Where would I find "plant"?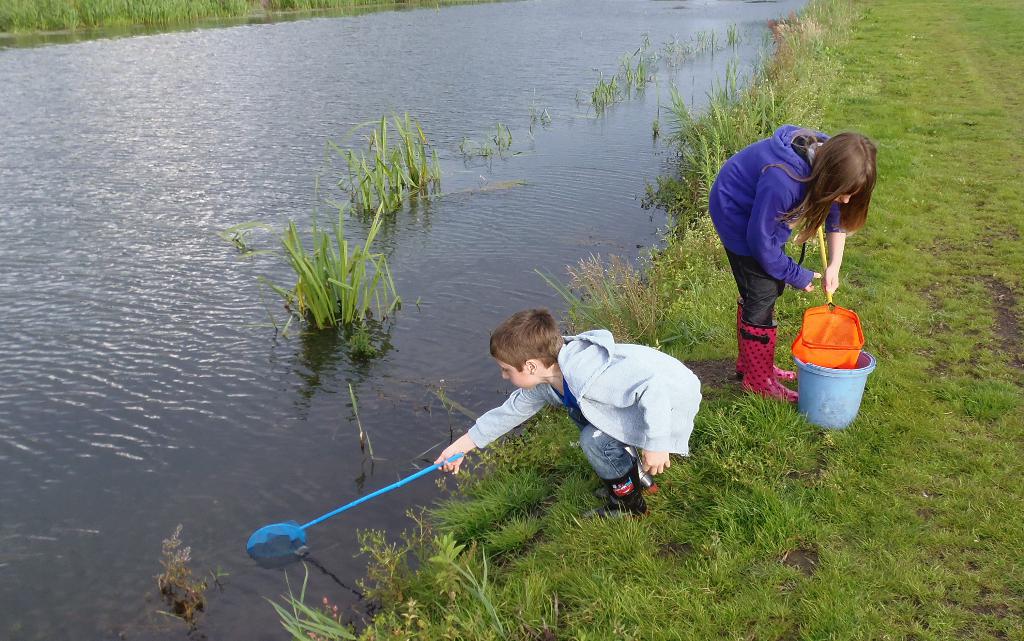
At 591,61,629,116.
